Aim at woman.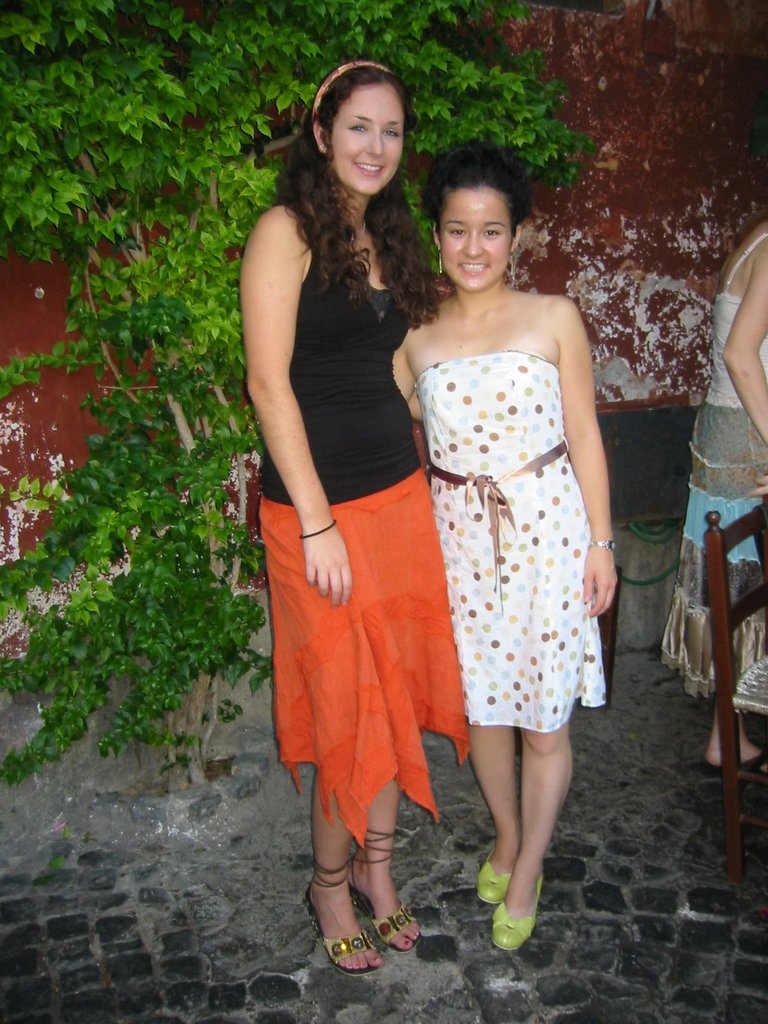
Aimed at (left=655, top=221, right=767, bottom=784).
